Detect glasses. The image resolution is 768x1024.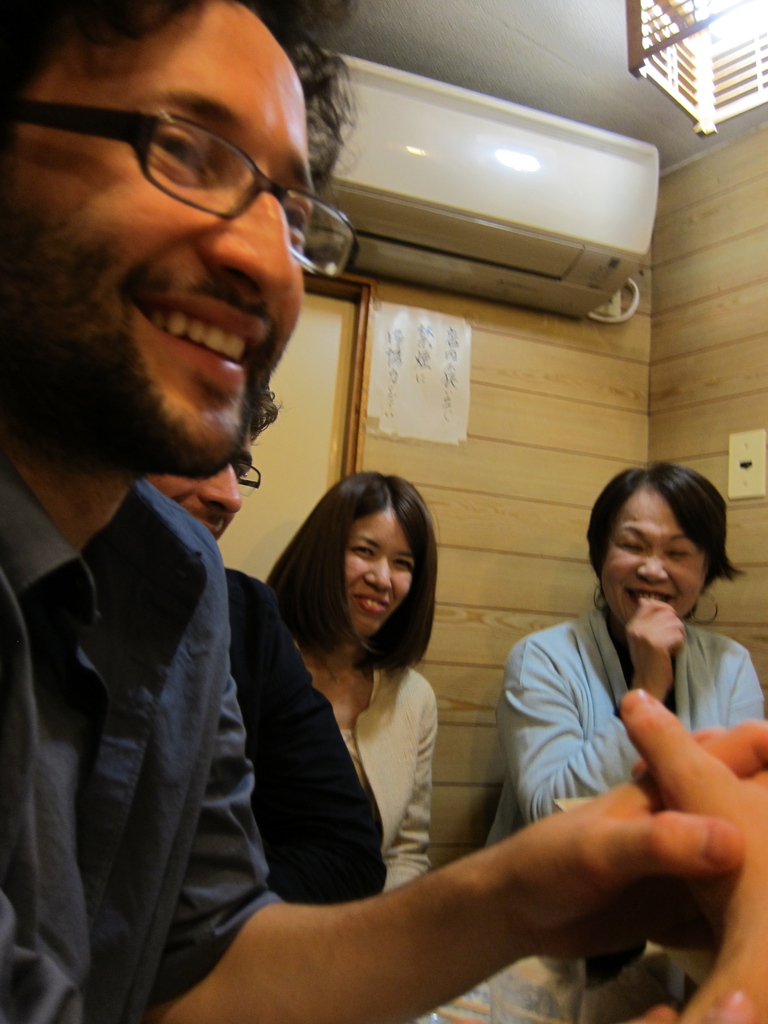
locate(226, 457, 262, 490).
